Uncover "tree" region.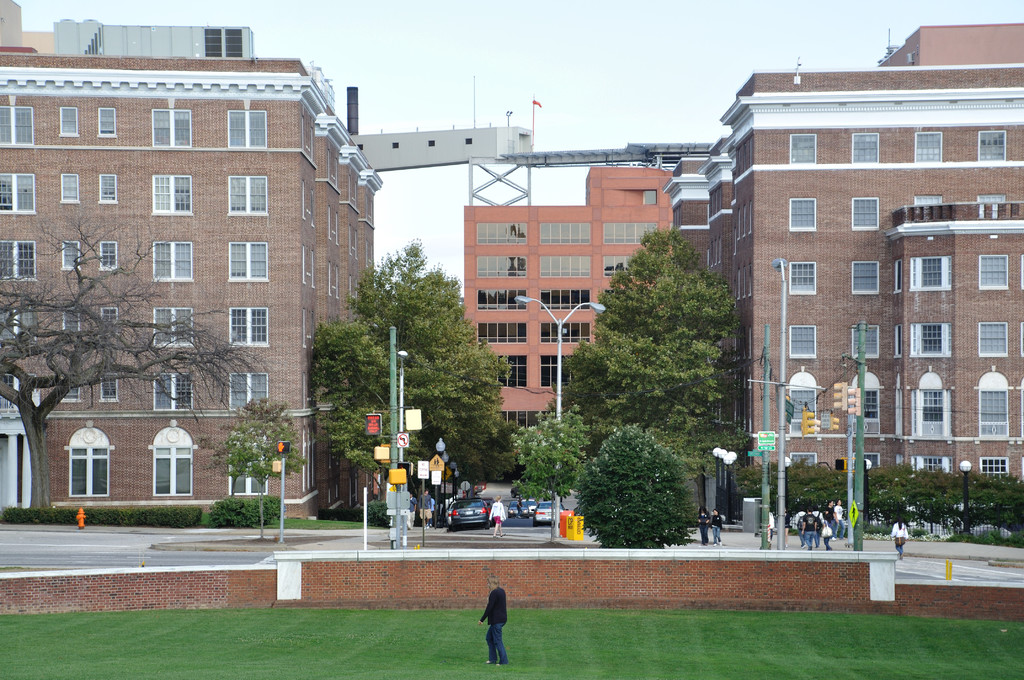
Uncovered: select_region(860, 455, 971, 543).
